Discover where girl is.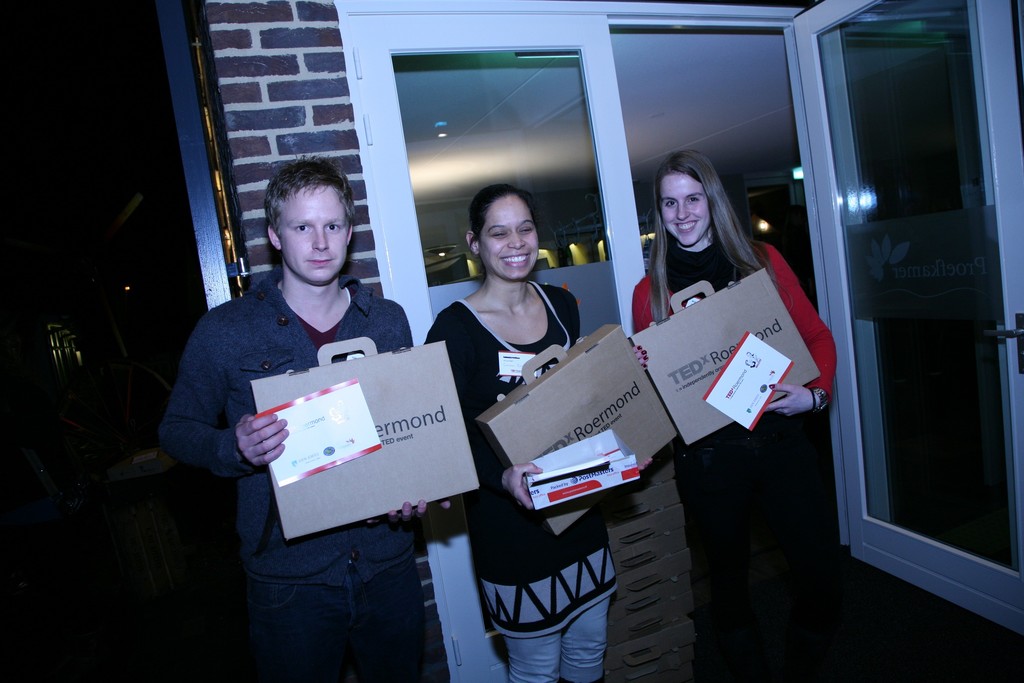
Discovered at rect(435, 181, 655, 673).
